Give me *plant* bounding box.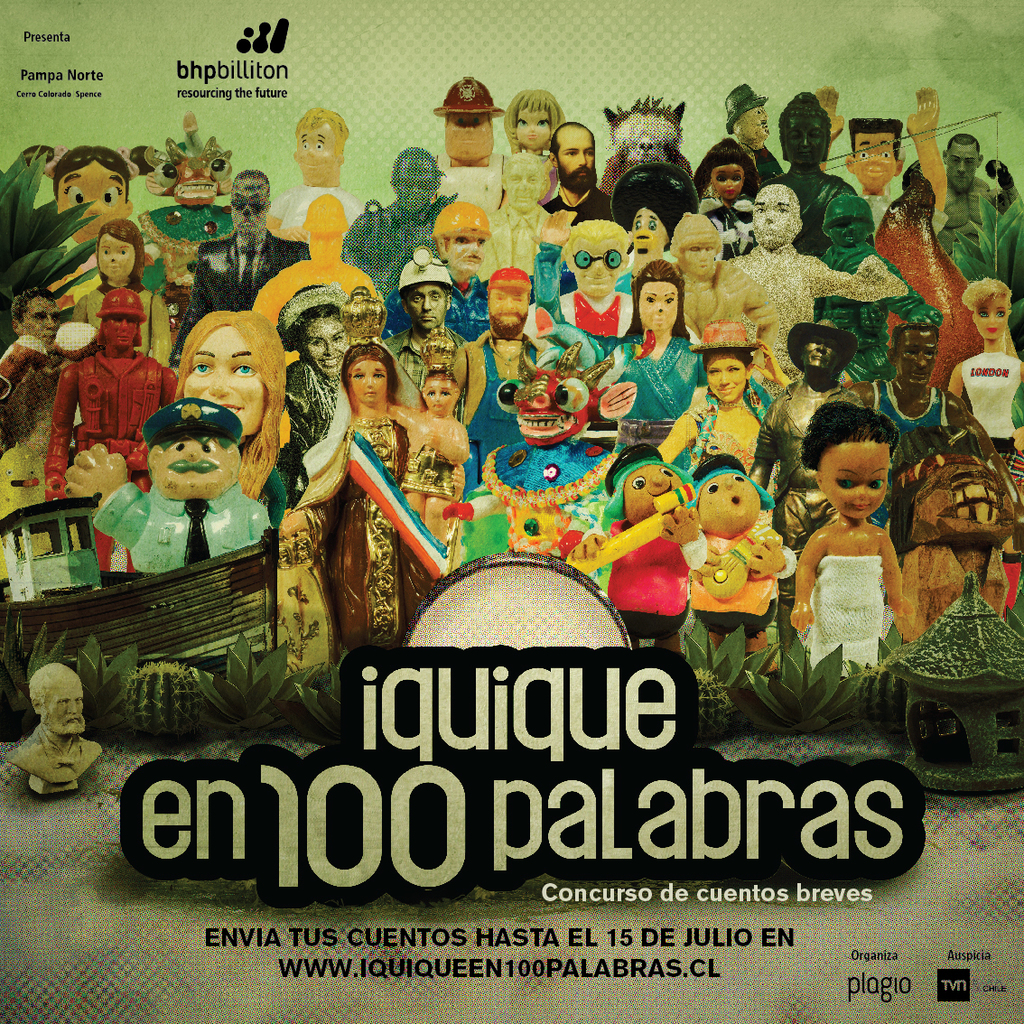
{"x1": 882, "y1": 573, "x2": 1023, "y2": 808}.
